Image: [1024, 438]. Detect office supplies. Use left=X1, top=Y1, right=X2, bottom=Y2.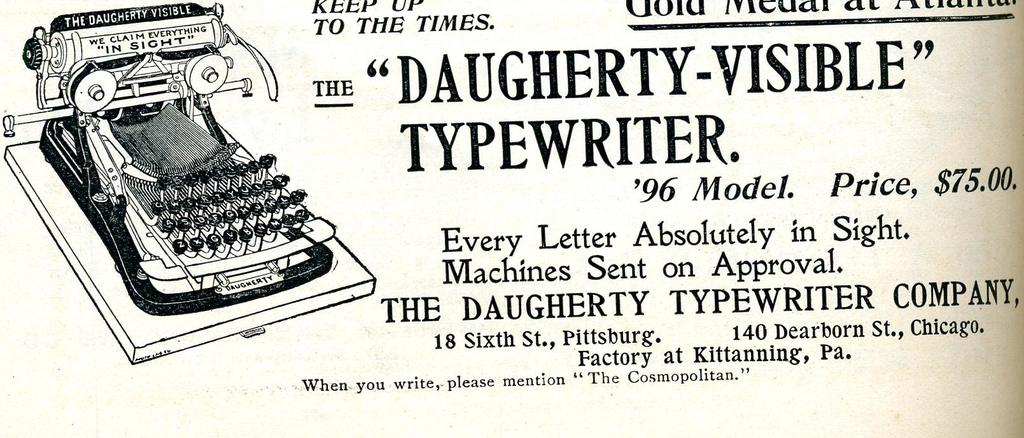
left=40, top=22, right=362, bottom=320.
